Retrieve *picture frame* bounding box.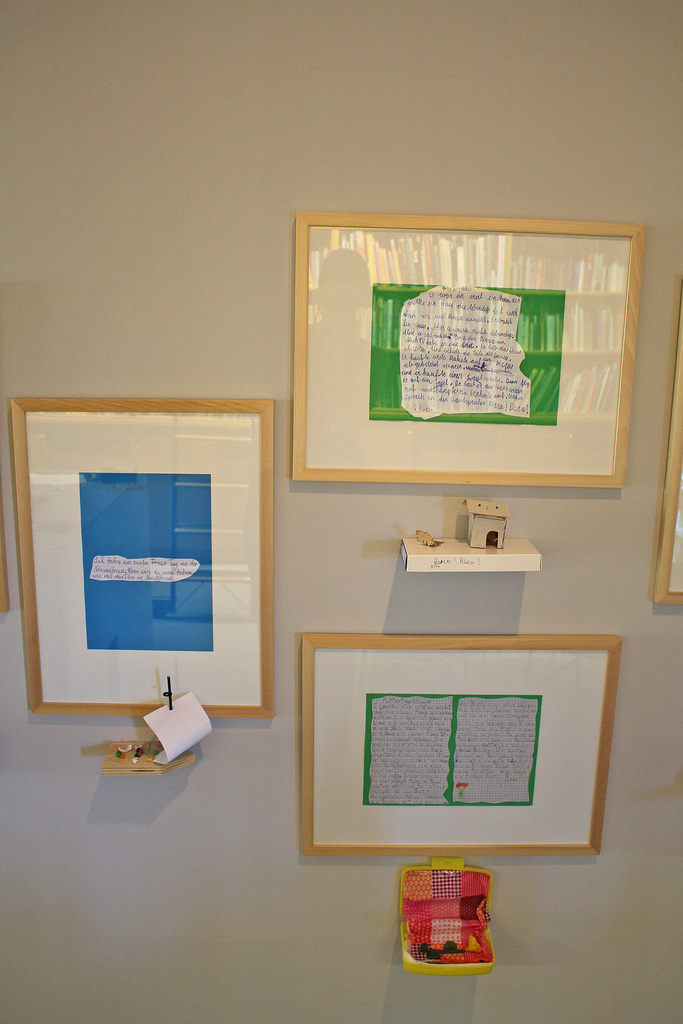
Bounding box: x1=292, y1=207, x2=647, y2=489.
